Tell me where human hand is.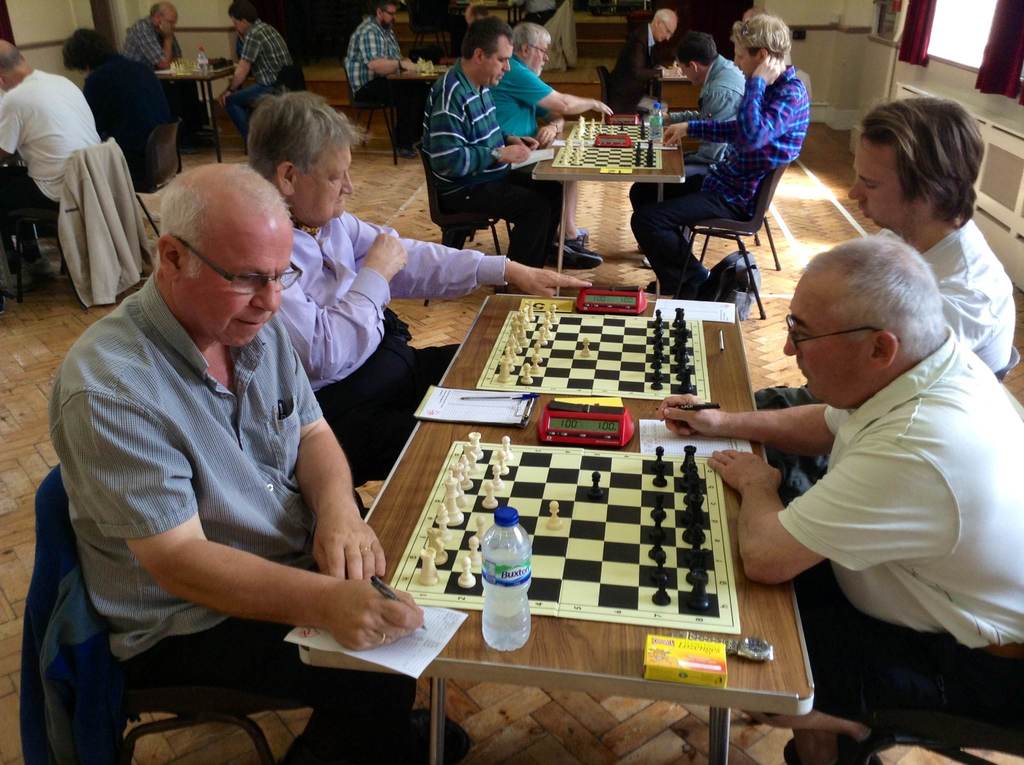
human hand is at bbox=(750, 52, 781, 84).
